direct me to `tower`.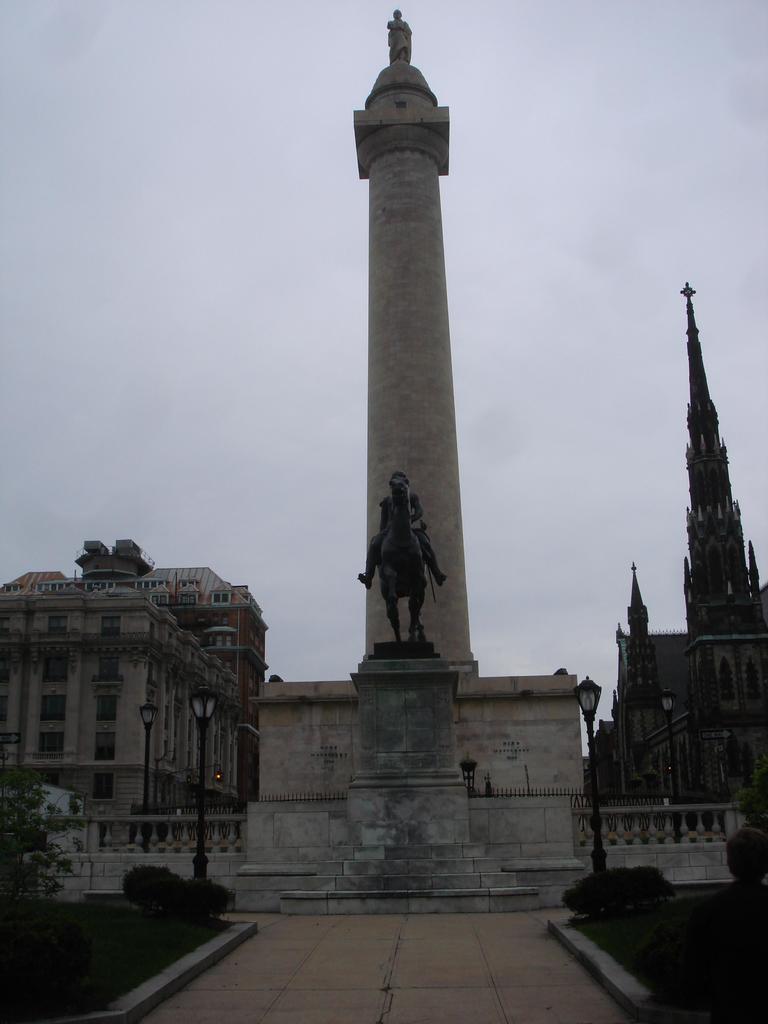
Direction: bbox=(577, 284, 767, 829).
